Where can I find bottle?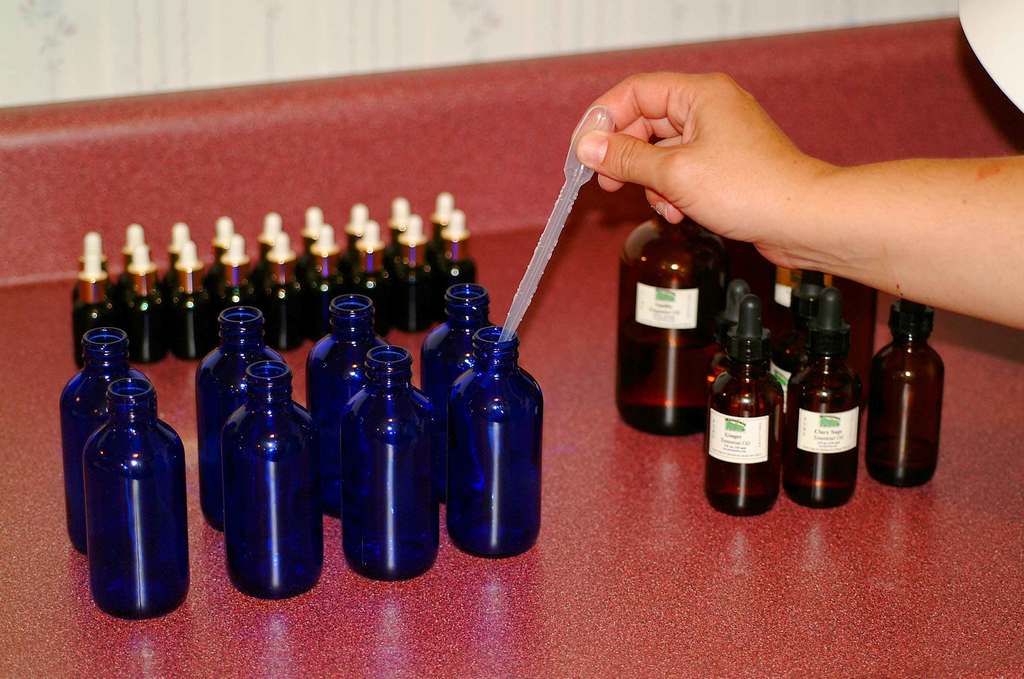
You can find it at select_region(617, 205, 722, 440).
